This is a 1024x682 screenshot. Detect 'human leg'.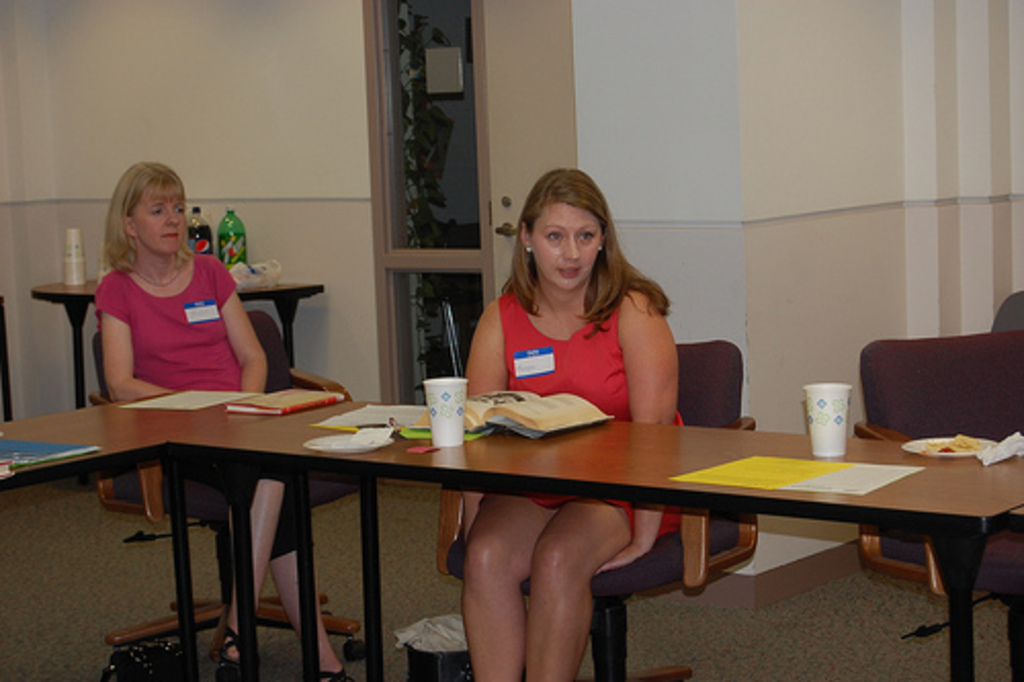
detection(522, 504, 625, 676).
